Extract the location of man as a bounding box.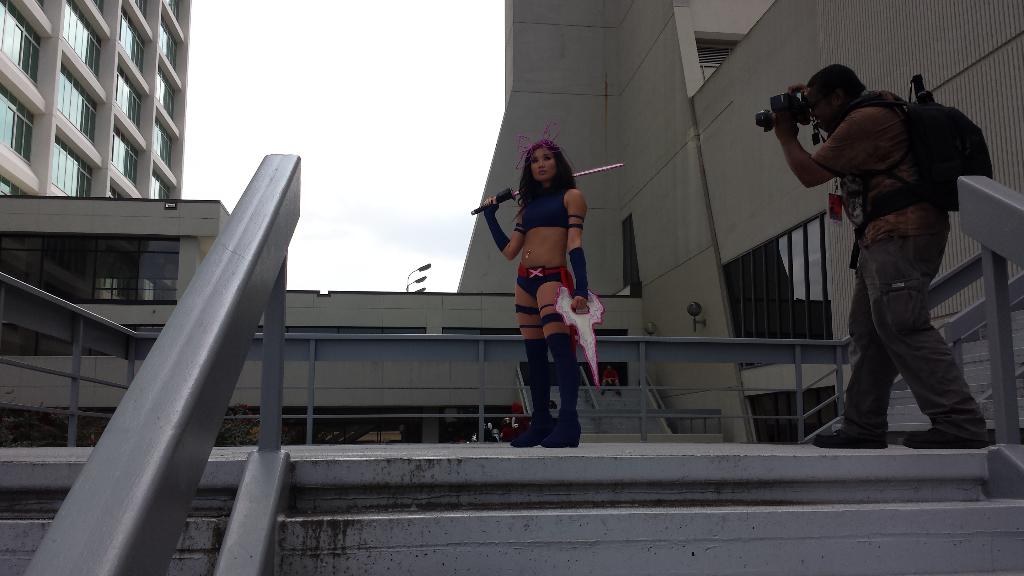
781/54/996/451.
